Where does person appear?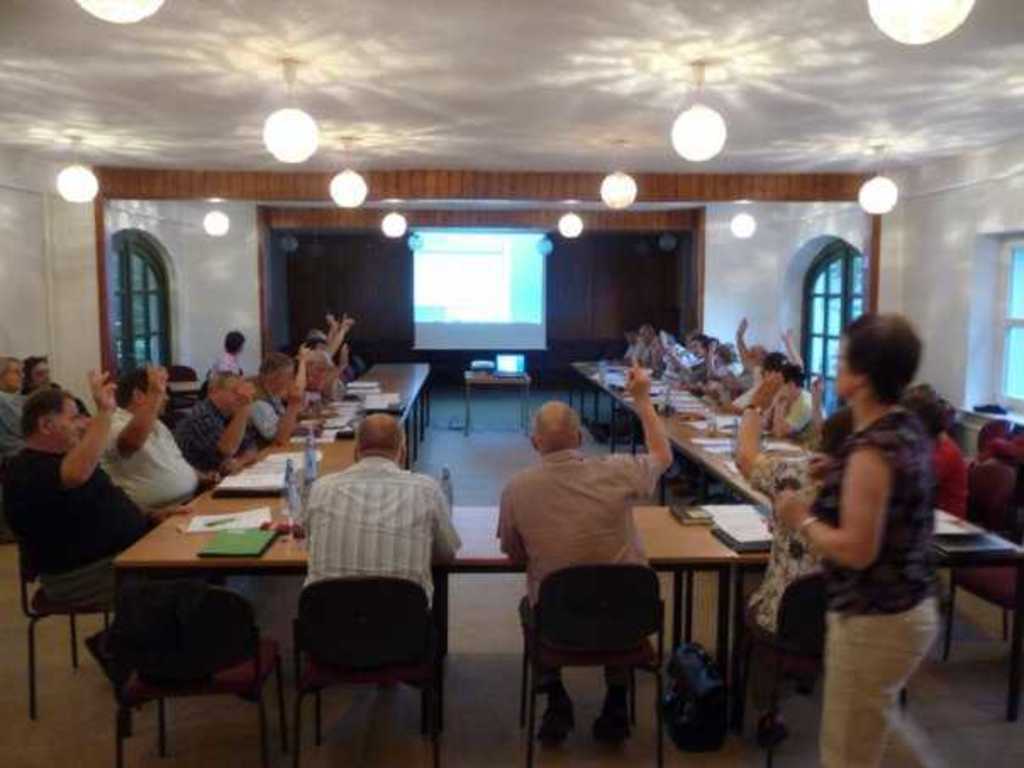
Appears at bbox=(3, 363, 200, 597).
